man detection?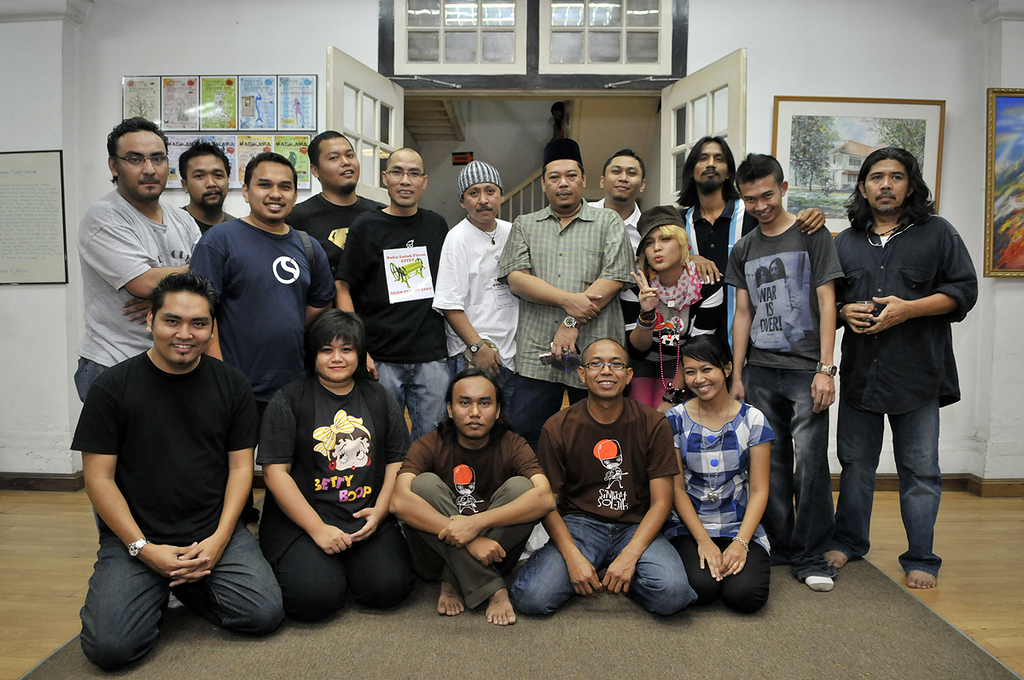
65 113 208 391
